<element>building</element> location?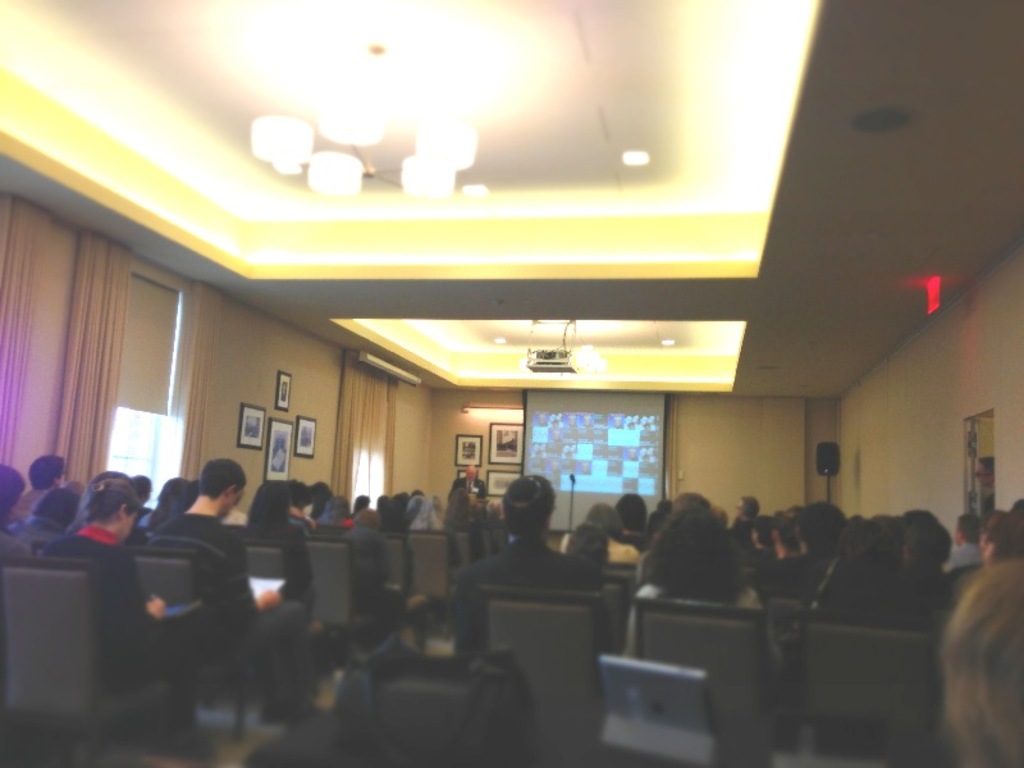
(0, 0, 1023, 767)
